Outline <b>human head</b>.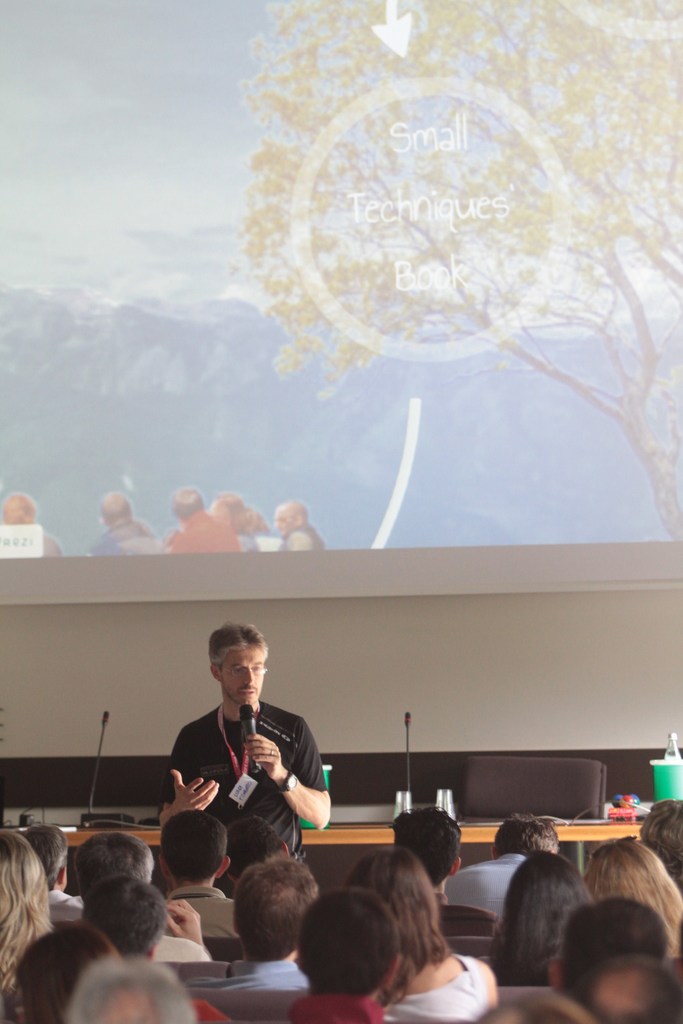
Outline: 10:924:117:1023.
